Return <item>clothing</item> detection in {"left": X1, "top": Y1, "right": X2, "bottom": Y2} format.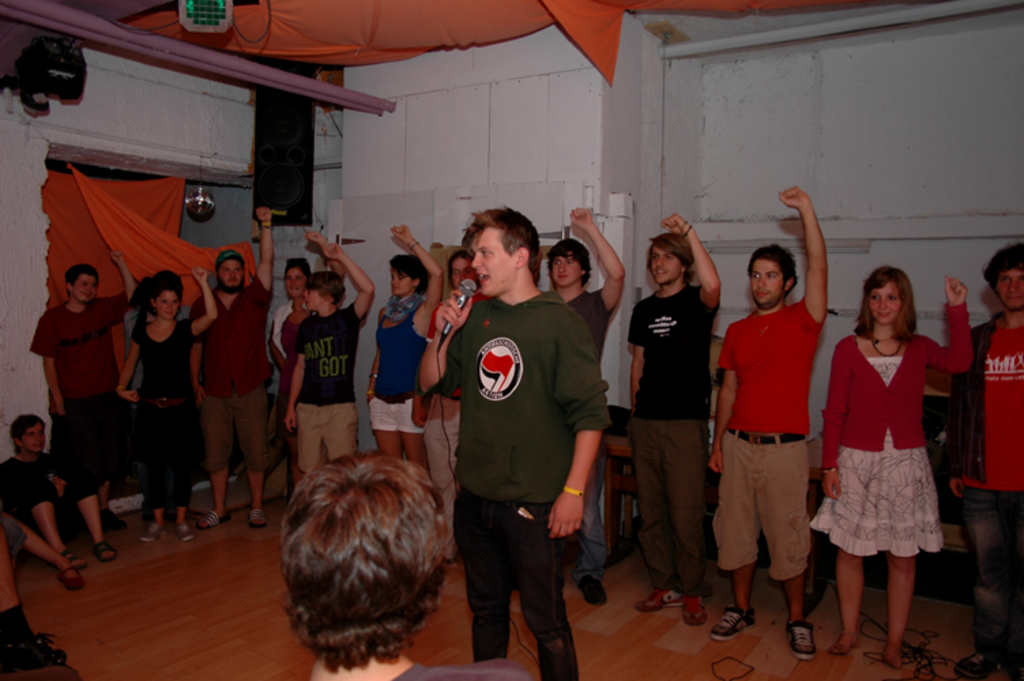
{"left": 374, "top": 291, "right": 428, "bottom": 433}.
